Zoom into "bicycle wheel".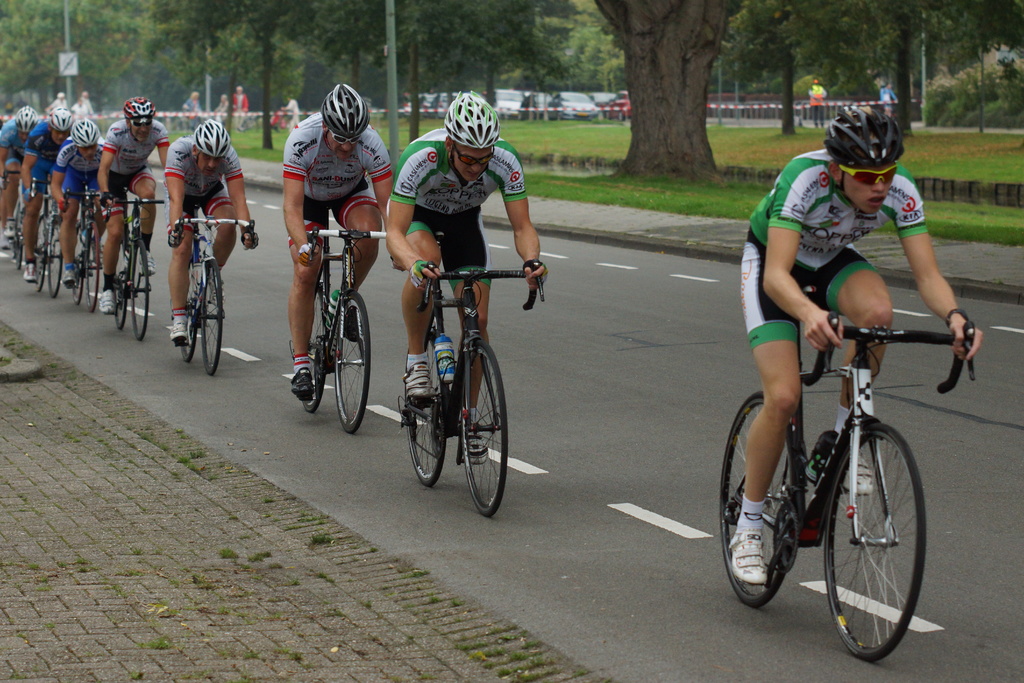
Zoom target: {"left": 333, "top": 288, "right": 372, "bottom": 434}.
